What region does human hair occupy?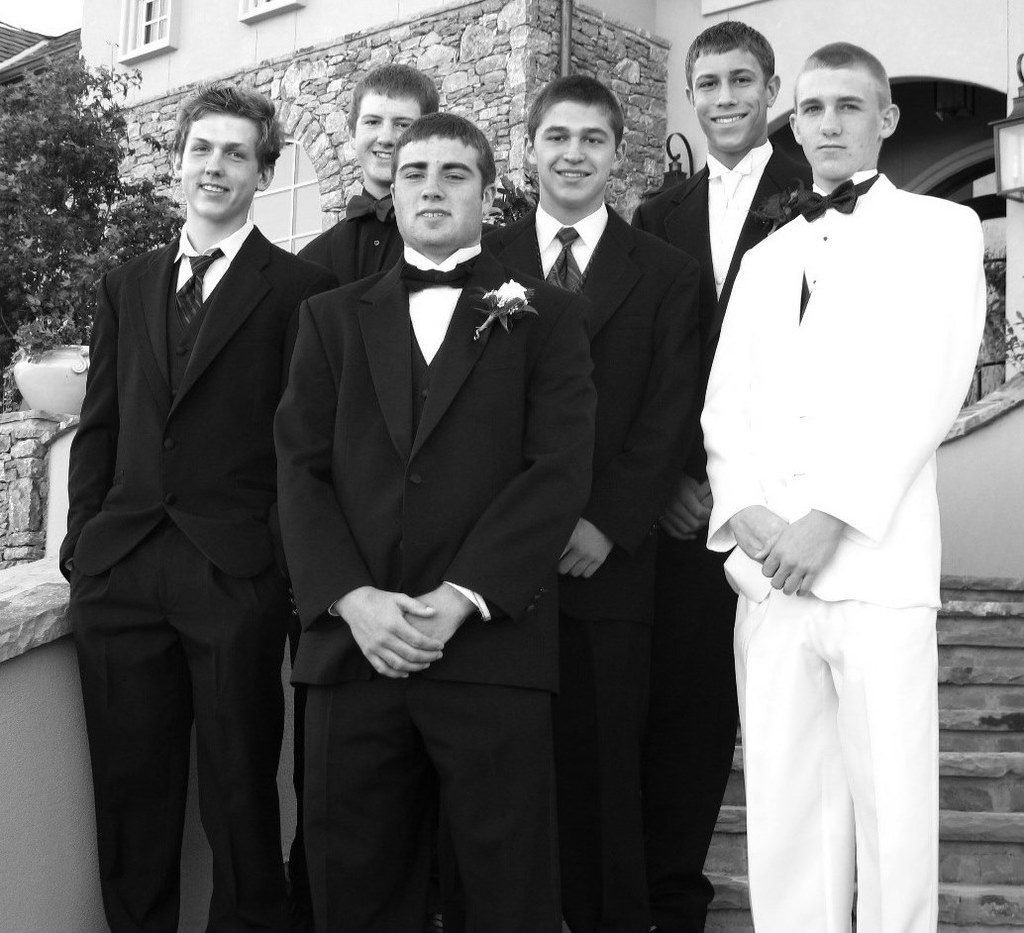
detection(171, 78, 285, 177).
